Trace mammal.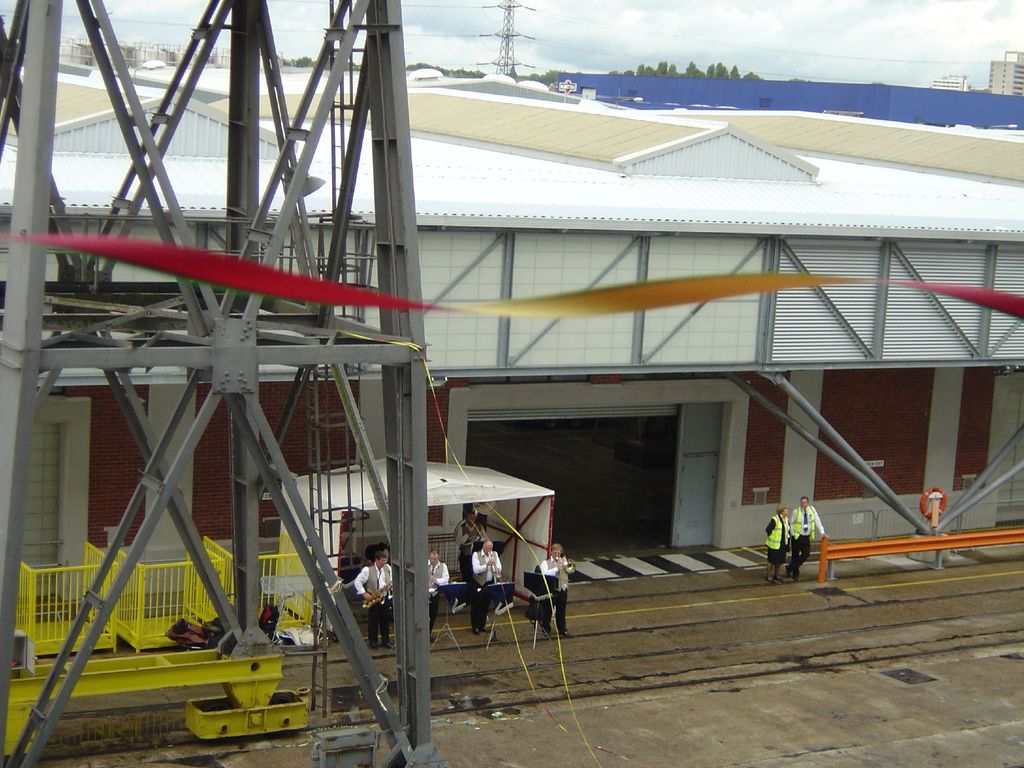
Traced to <bbox>428, 545, 445, 641</bbox>.
